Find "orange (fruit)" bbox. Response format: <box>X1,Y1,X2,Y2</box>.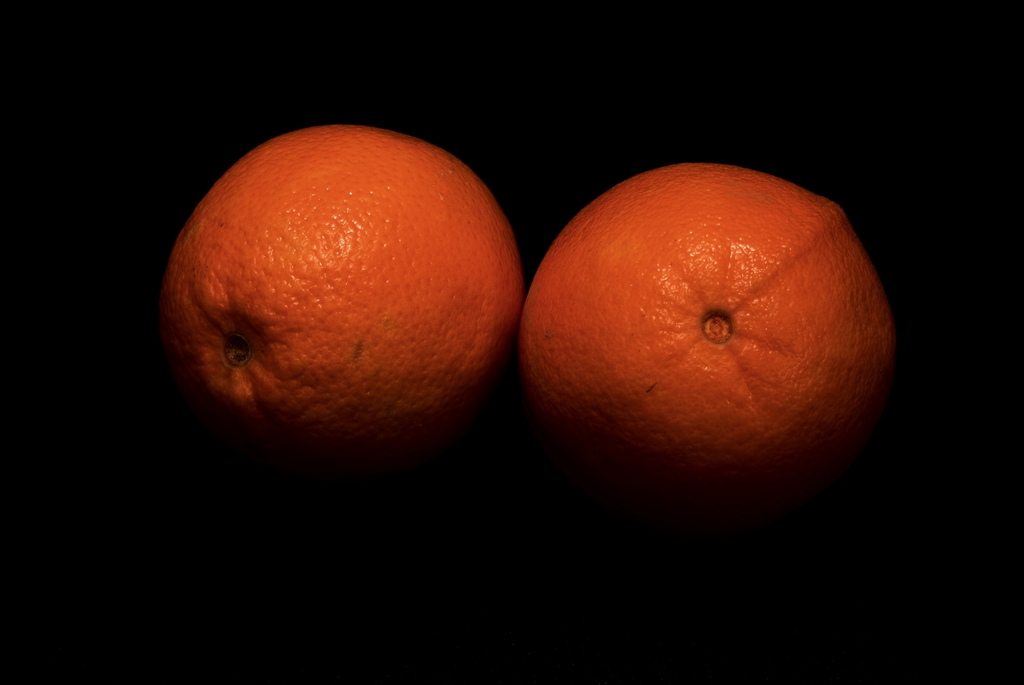
<box>516,156,890,466</box>.
